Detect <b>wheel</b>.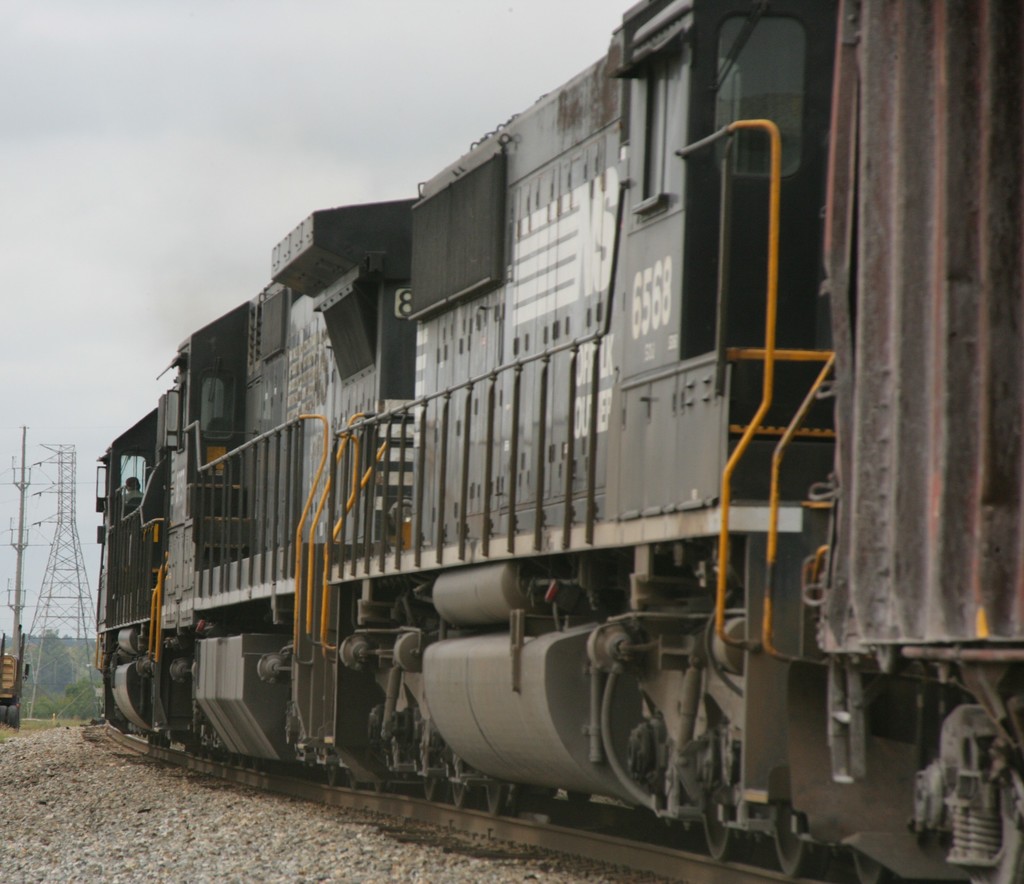
Detected at box=[422, 748, 449, 800].
